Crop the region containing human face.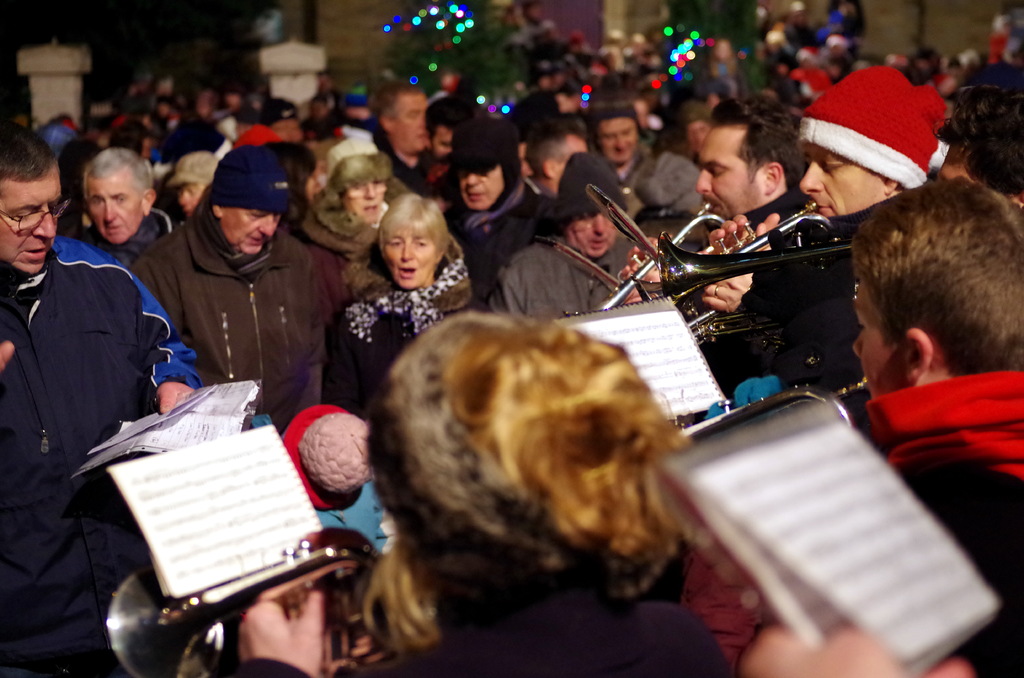
Crop region: (x1=695, y1=129, x2=765, y2=216).
